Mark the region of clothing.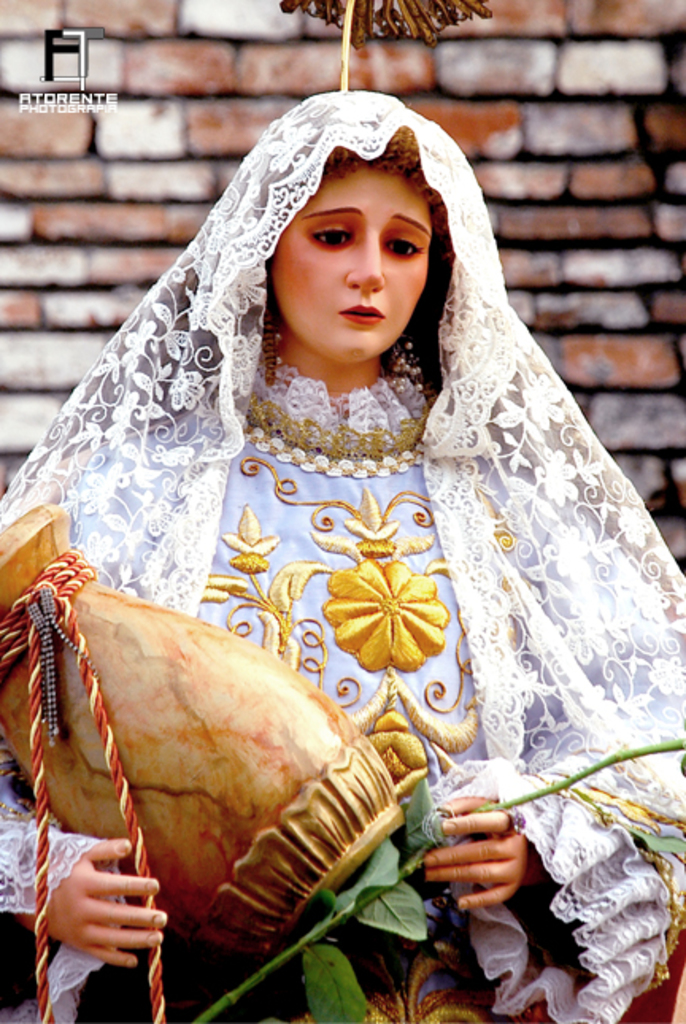
Region: pyautogui.locateOnScreen(6, 86, 684, 1022).
